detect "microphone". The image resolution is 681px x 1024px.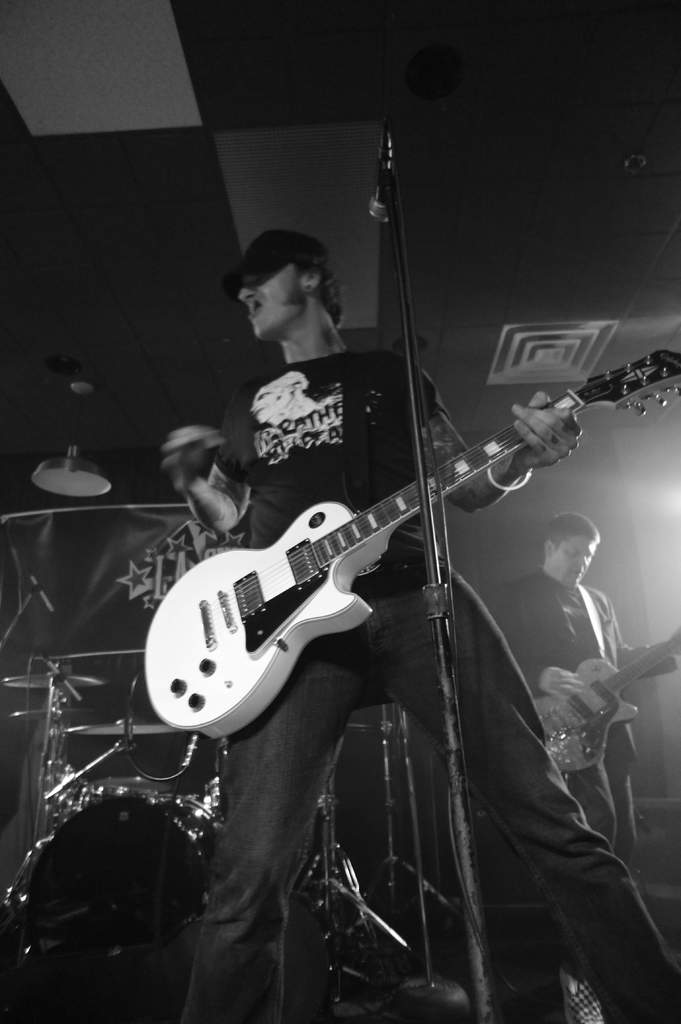
pyautogui.locateOnScreen(34, 652, 84, 705).
